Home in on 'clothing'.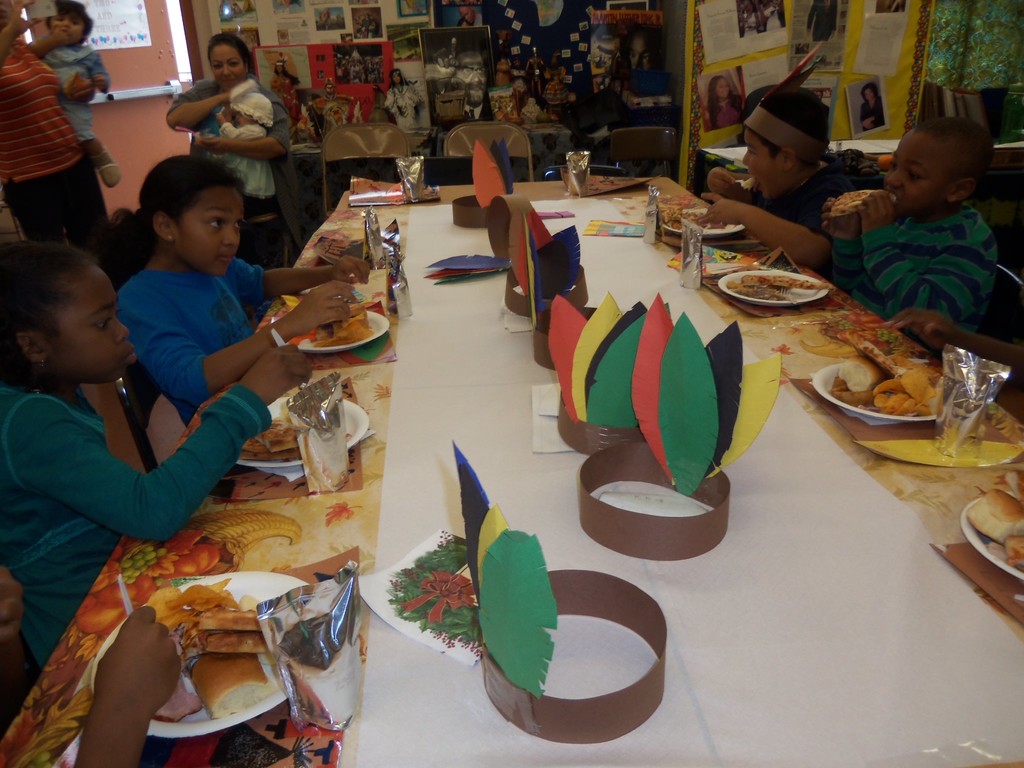
Homed in at locate(28, 36, 111, 141).
